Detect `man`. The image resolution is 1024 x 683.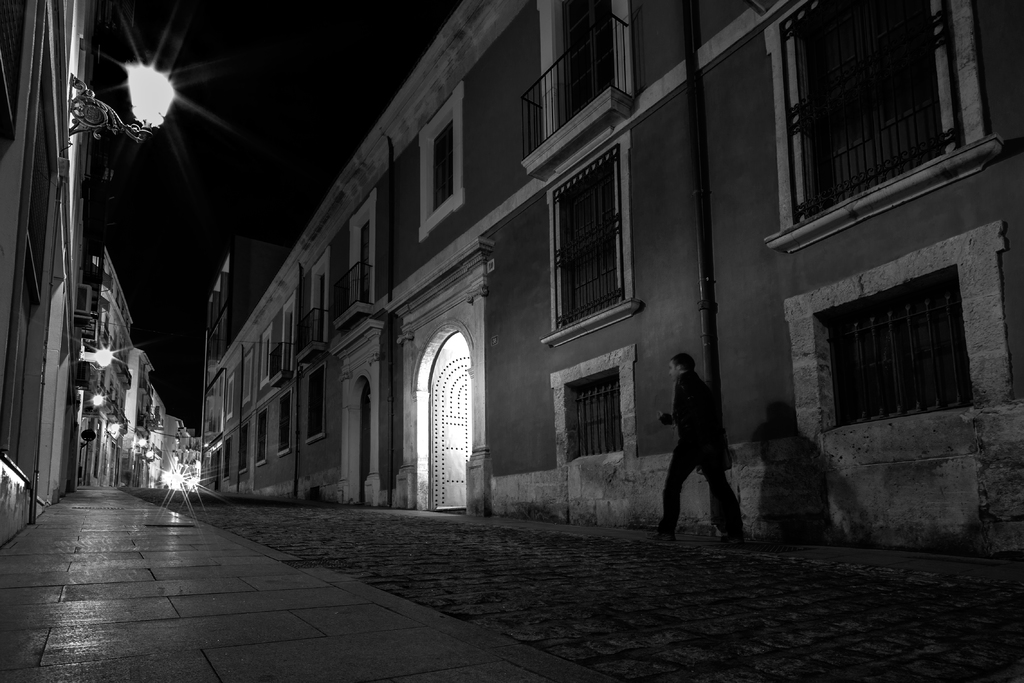
x1=655 y1=343 x2=747 y2=545.
